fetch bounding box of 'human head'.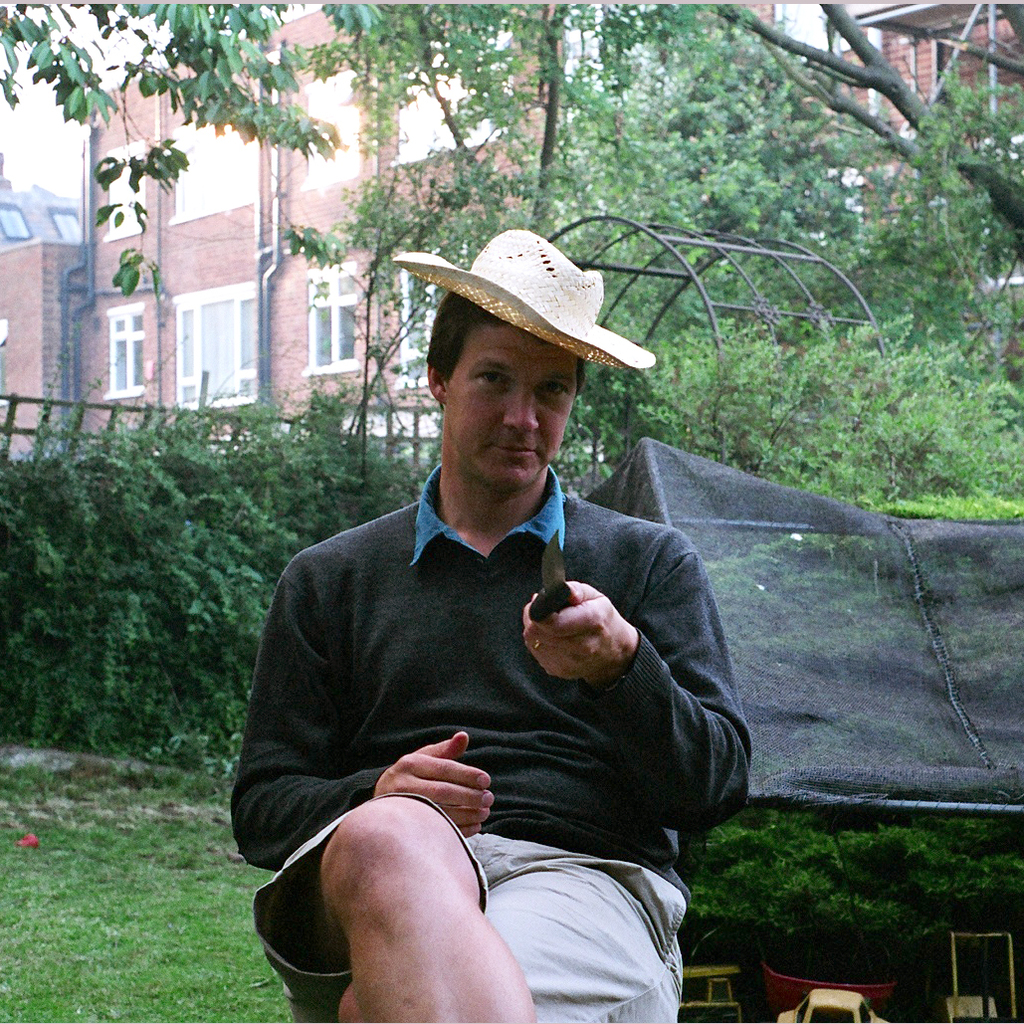
Bbox: 419,225,586,496.
